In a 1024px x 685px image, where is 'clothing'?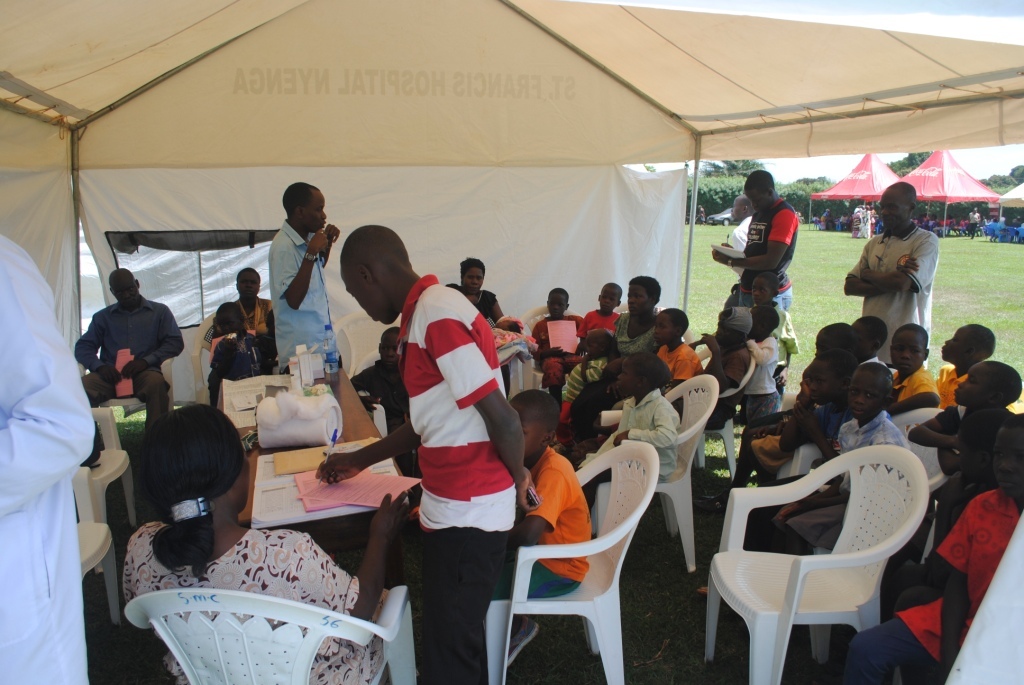
{"left": 722, "top": 221, "right": 751, "bottom": 308}.
